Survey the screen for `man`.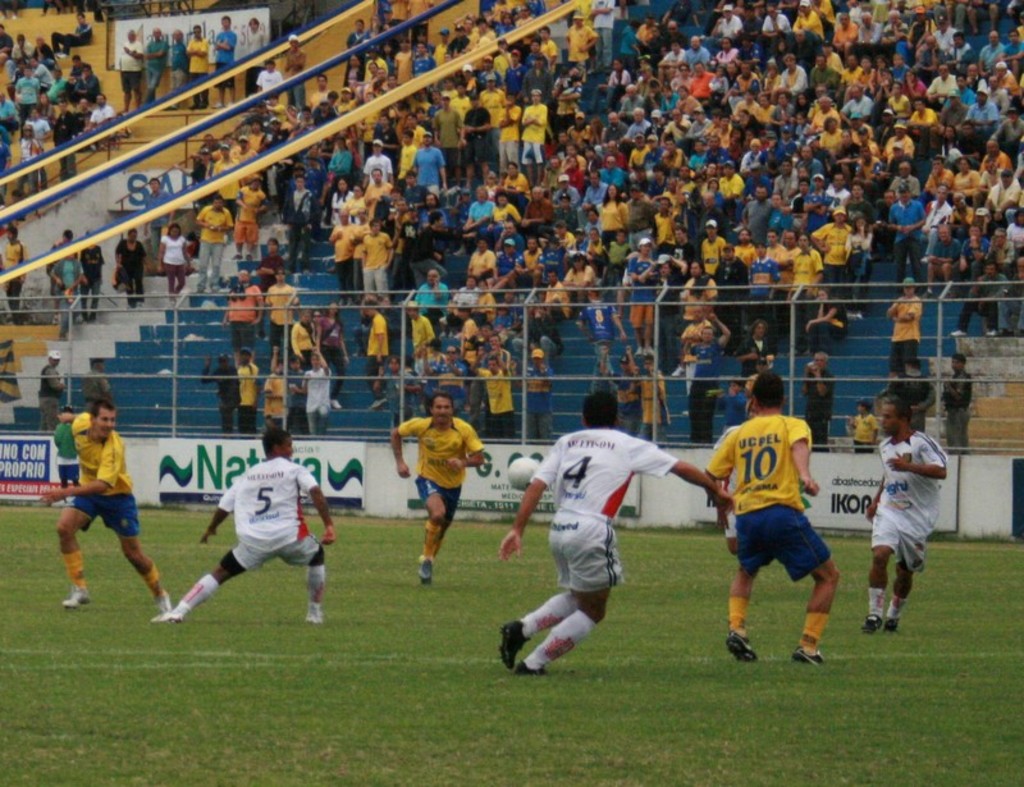
Survey found: 41 393 173 610.
